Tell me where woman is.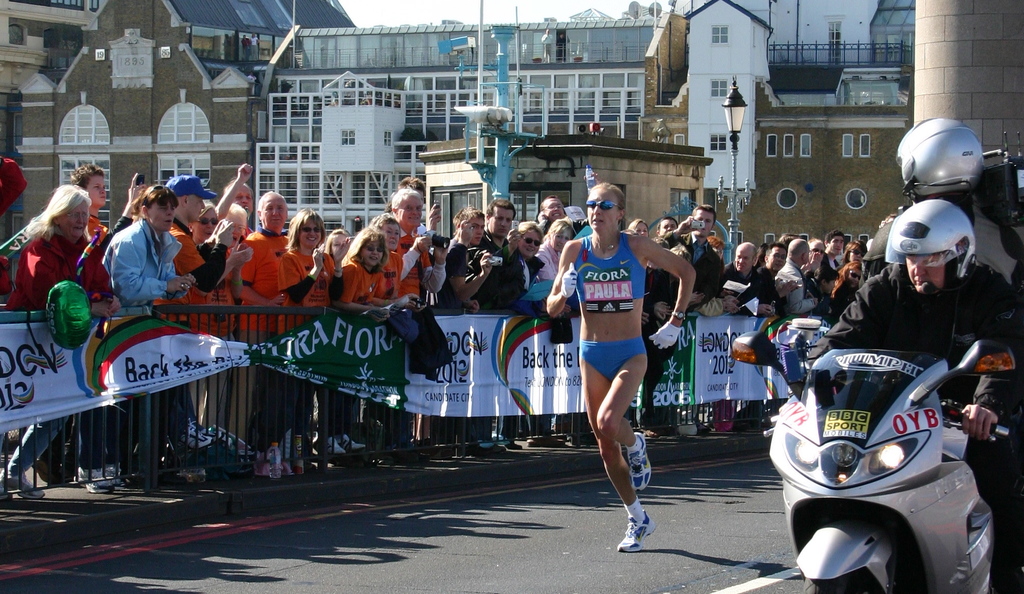
woman is at {"left": 545, "top": 182, "right": 697, "bottom": 550}.
